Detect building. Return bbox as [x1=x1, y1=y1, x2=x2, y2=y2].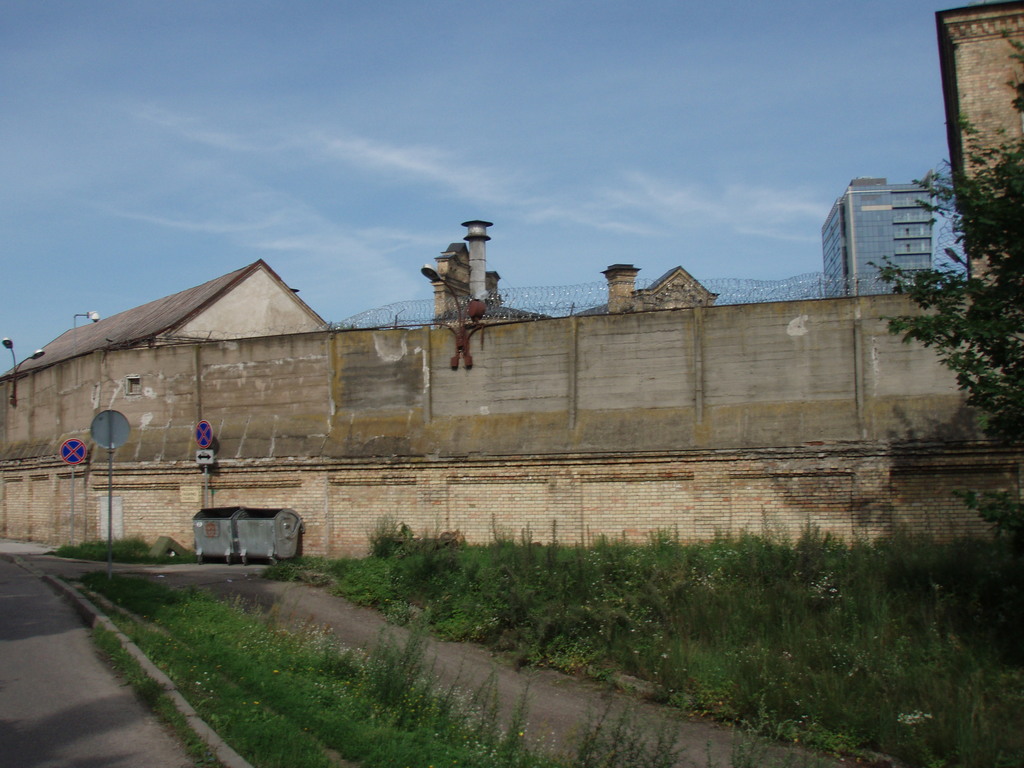
[x1=820, y1=177, x2=941, y2=298].
